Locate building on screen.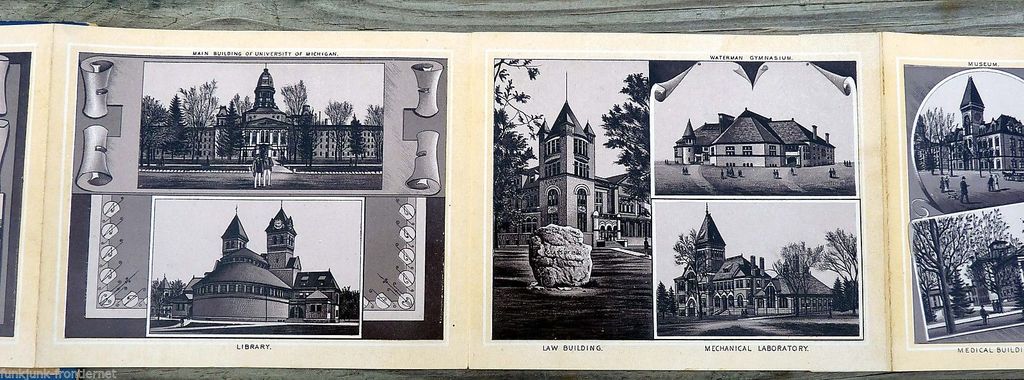
On screen at select_region(666, 103, 833, 168).
